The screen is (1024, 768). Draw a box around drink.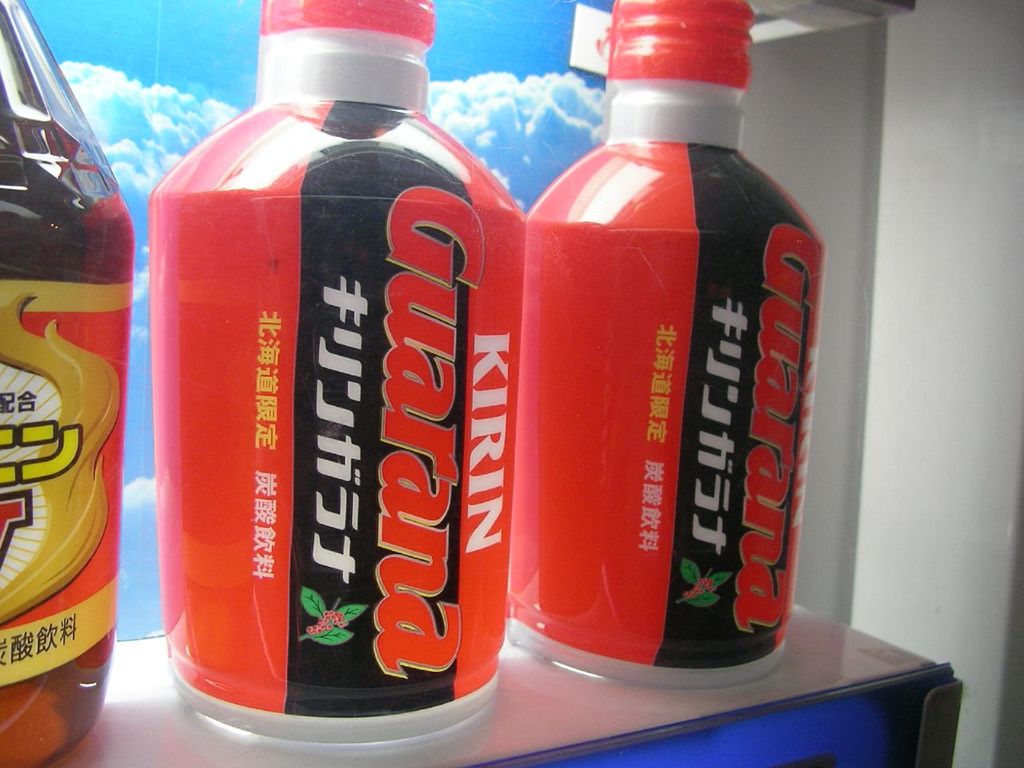
0:0:138:767.
